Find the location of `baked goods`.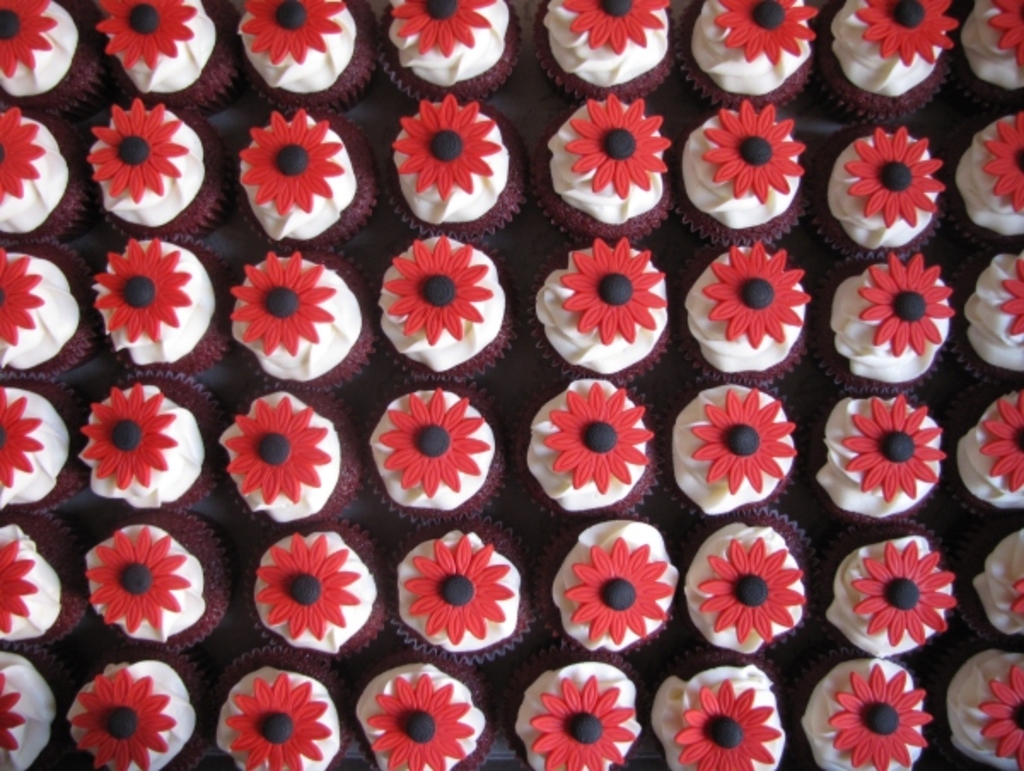
Location: (x1=362, y1=380, x2=507, y2=527).
